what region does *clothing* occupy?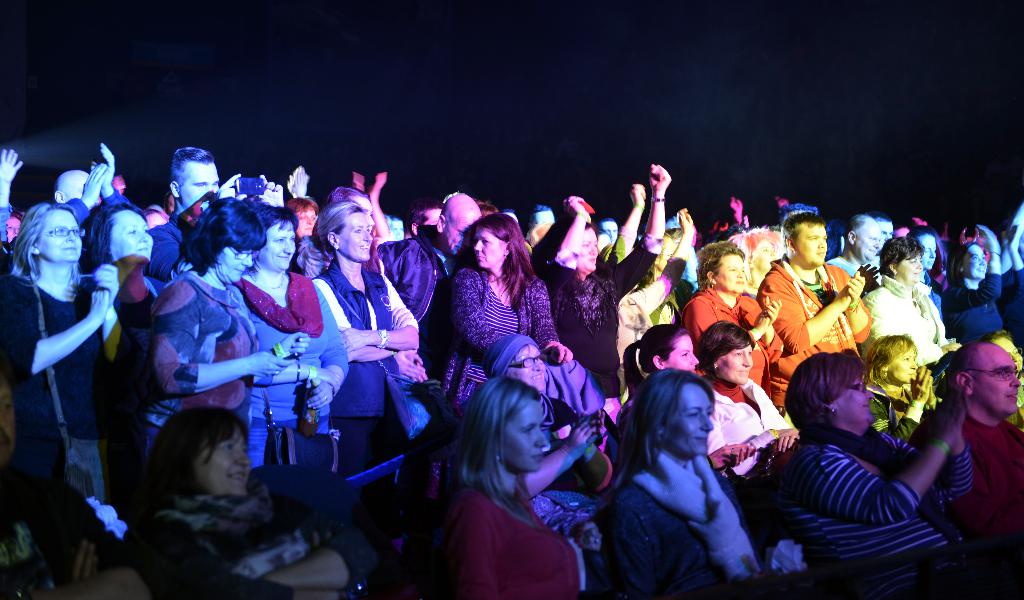
bbox=[243, 264, 356, 460].
